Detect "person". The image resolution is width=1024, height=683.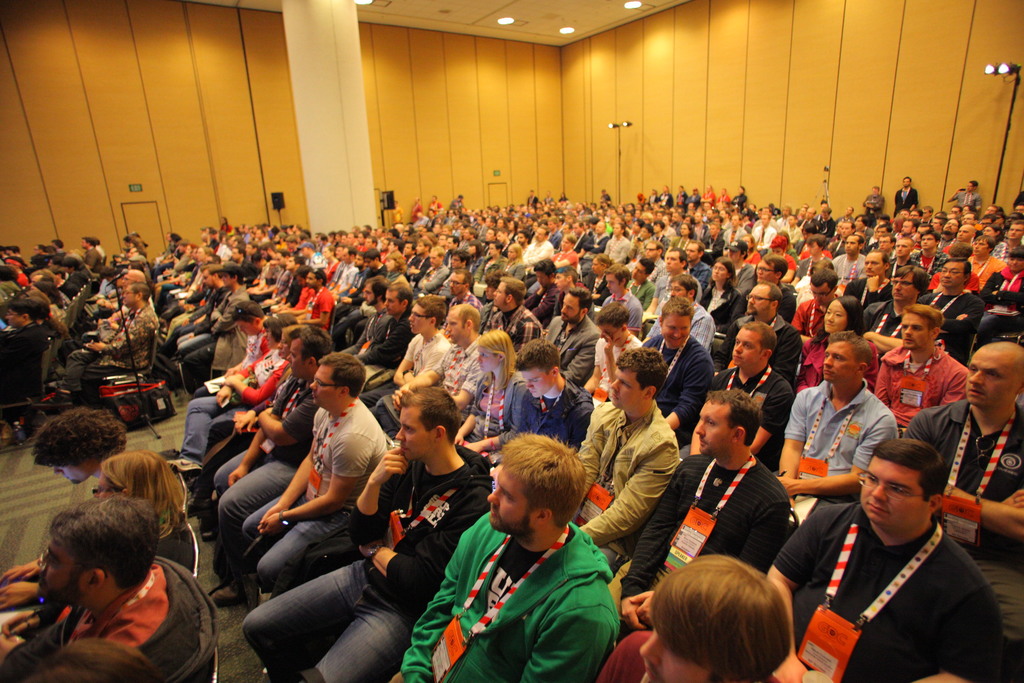
<box>894,176,919,214</box>.
